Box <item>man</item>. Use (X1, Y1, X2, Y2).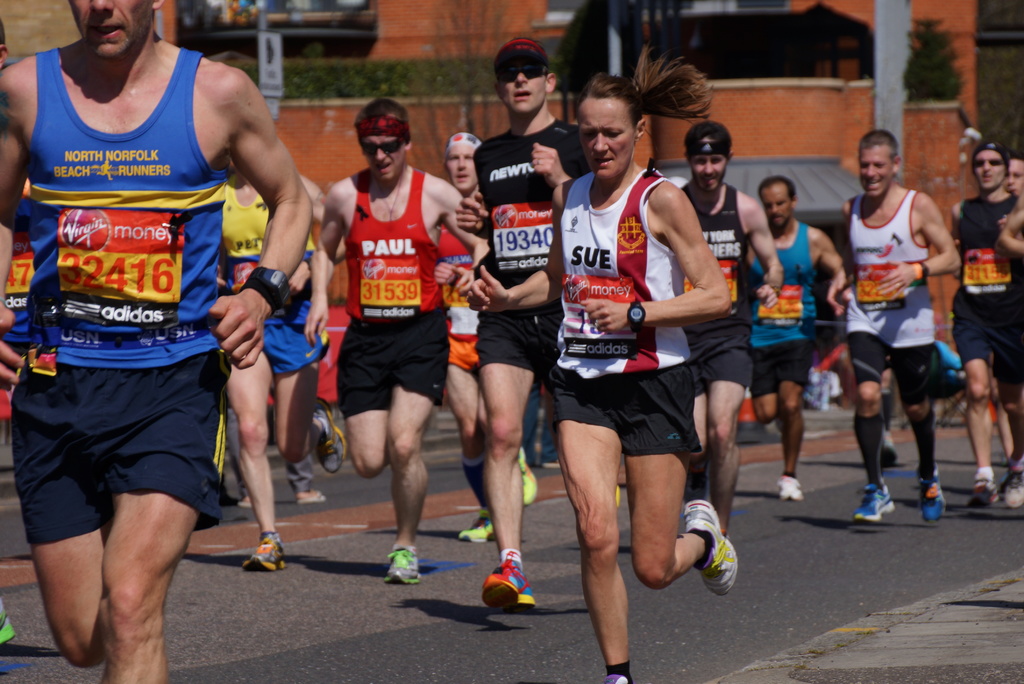
(303, 102, 474, 573).
